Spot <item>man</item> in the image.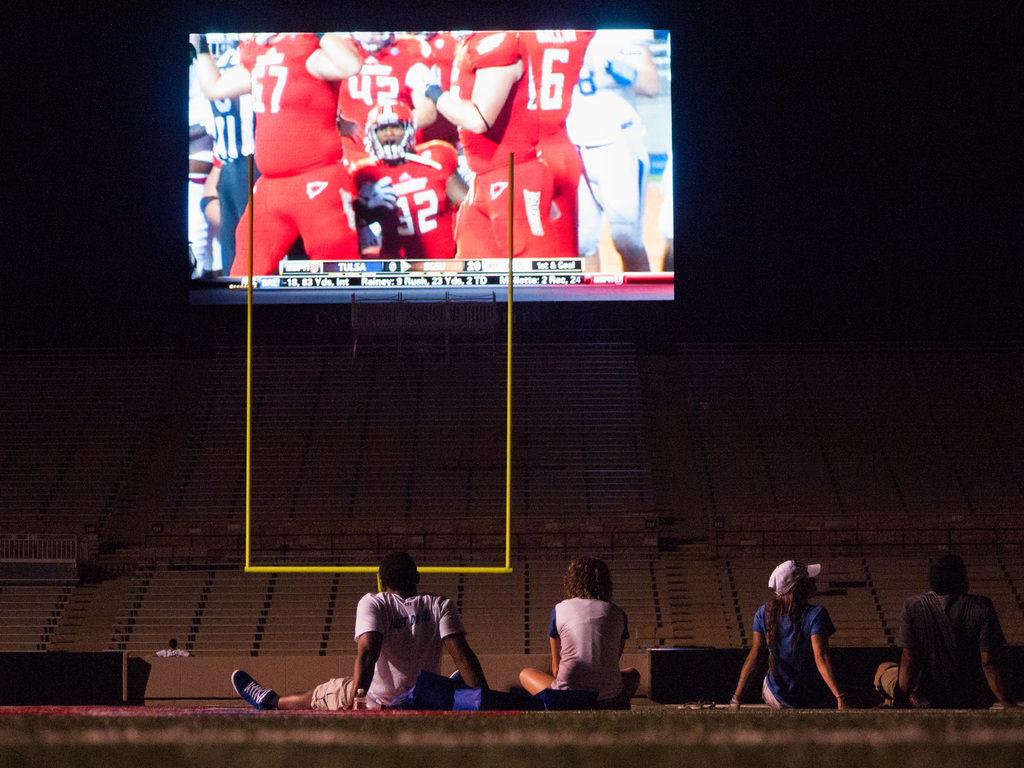
<item>man</item> found at box(405, 27, 553, 259).
